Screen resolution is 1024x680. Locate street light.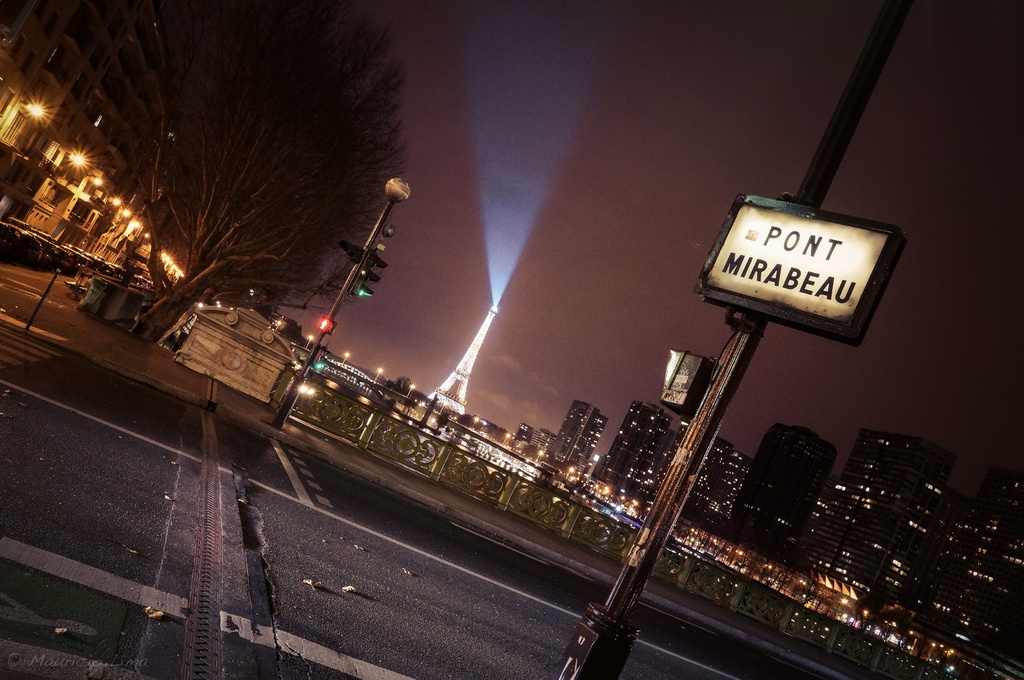
(405,382,419,397).
